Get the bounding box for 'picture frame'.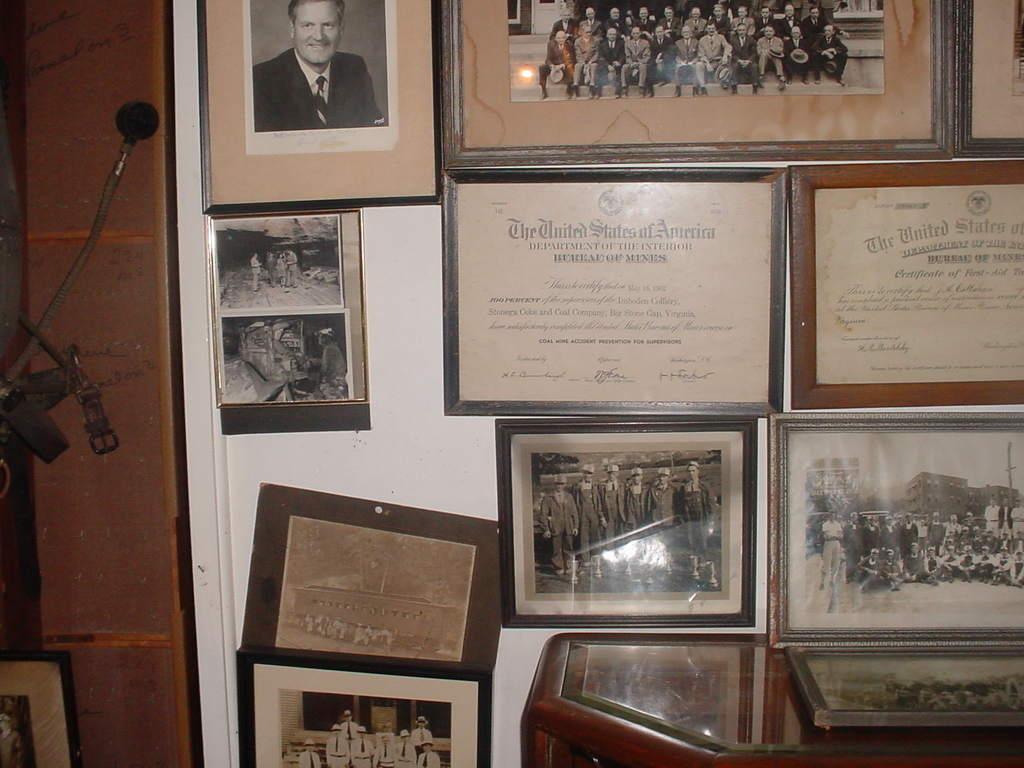
[left=788, top=643, right=1023, bottom=729].
